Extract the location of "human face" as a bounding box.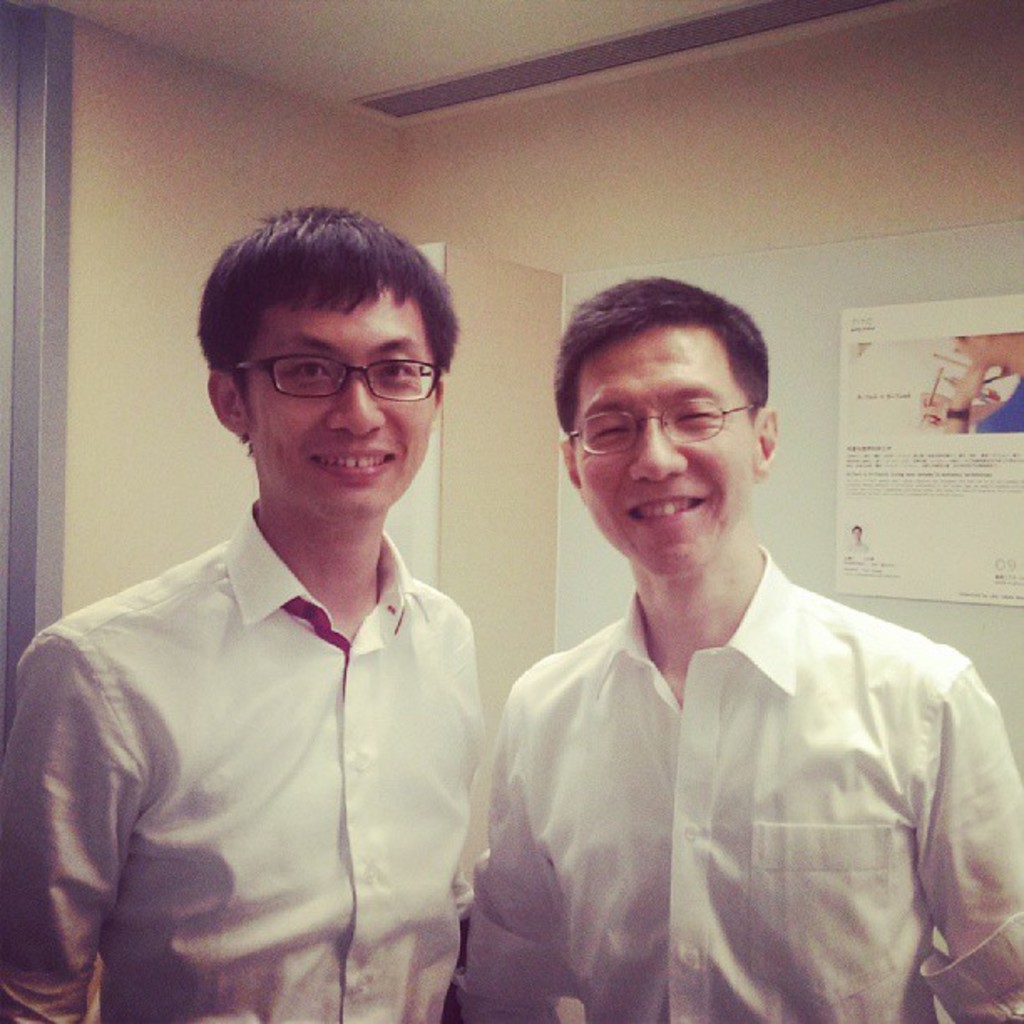
574 323 758 582.
